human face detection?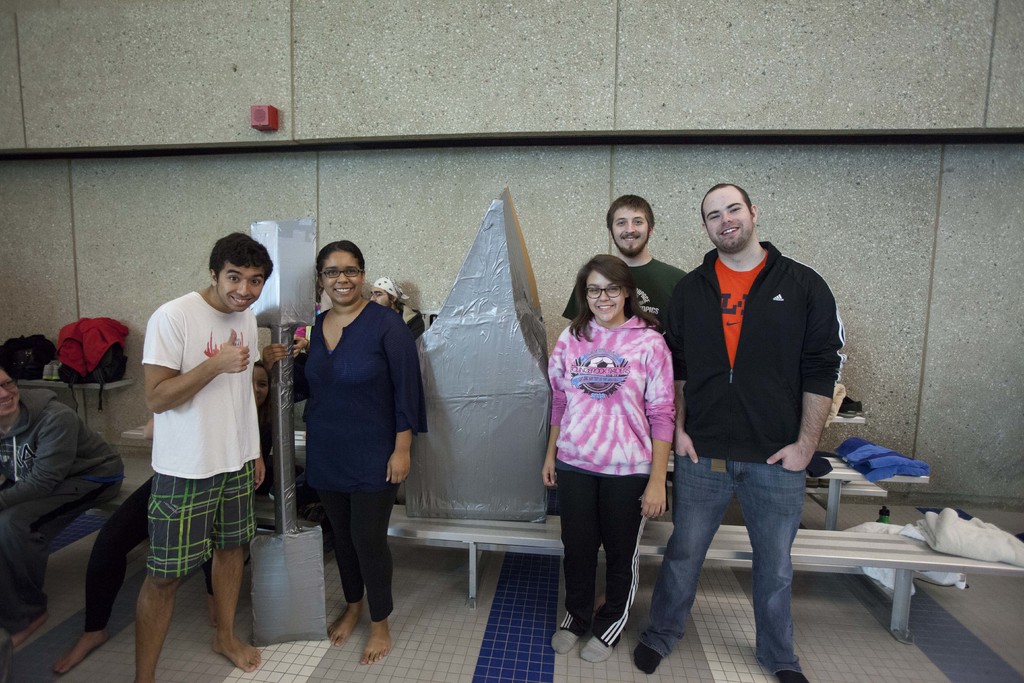
bbox=[586, 274, 624, 319]
